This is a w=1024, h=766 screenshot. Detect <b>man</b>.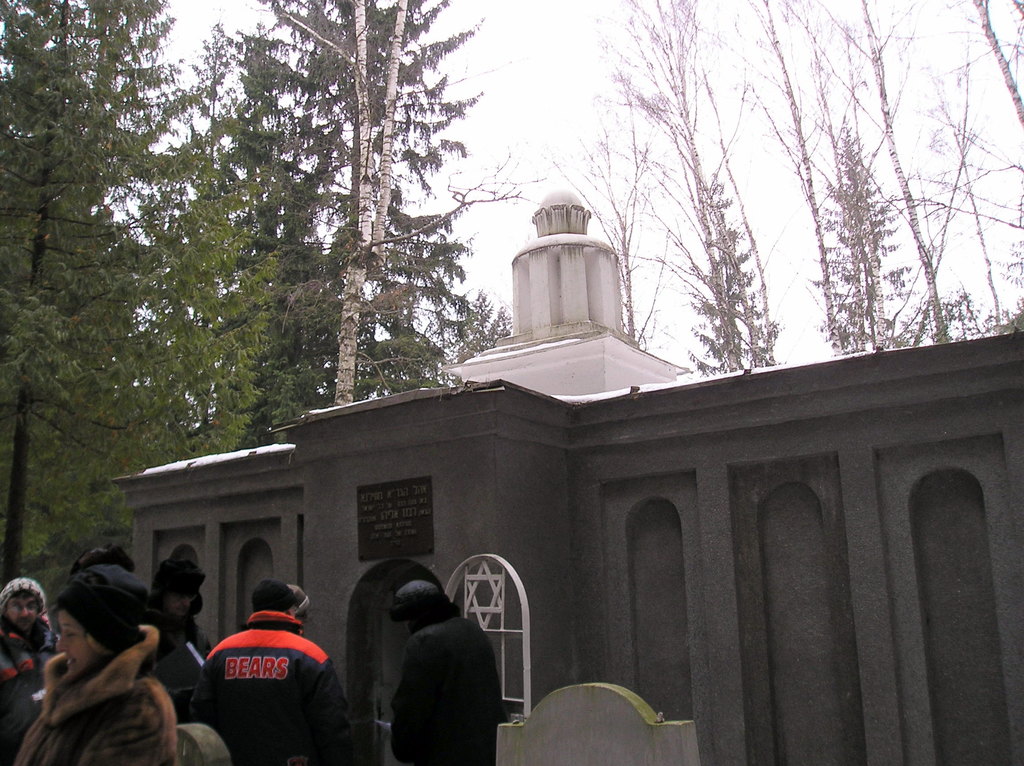
x1=386, y1=584, x2=509, y2=765.
